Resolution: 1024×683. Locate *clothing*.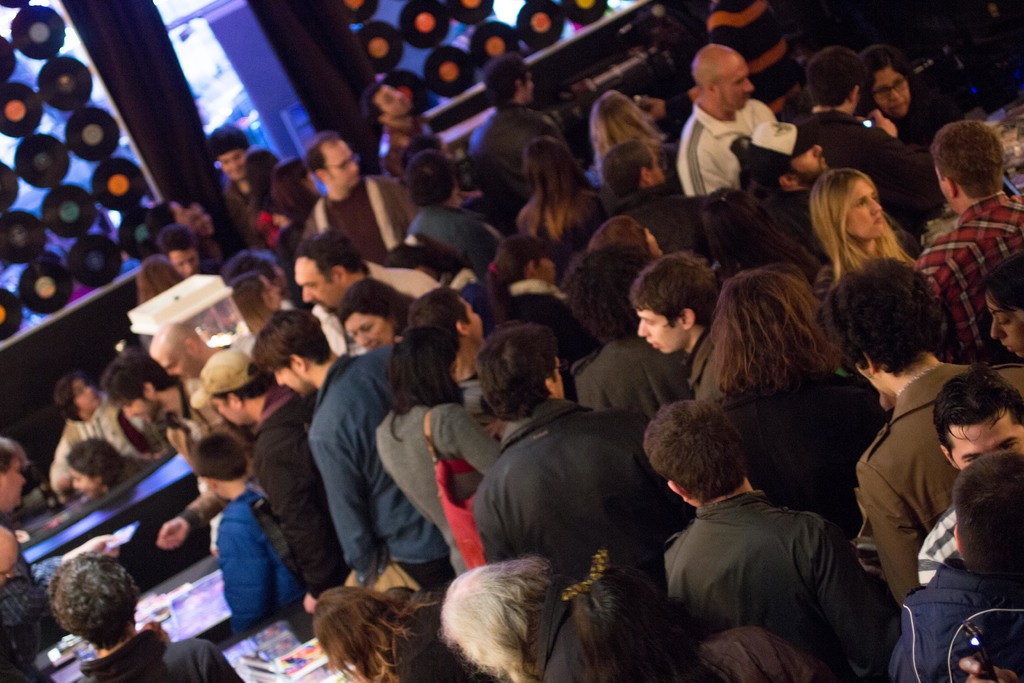
712 329 888 509.
